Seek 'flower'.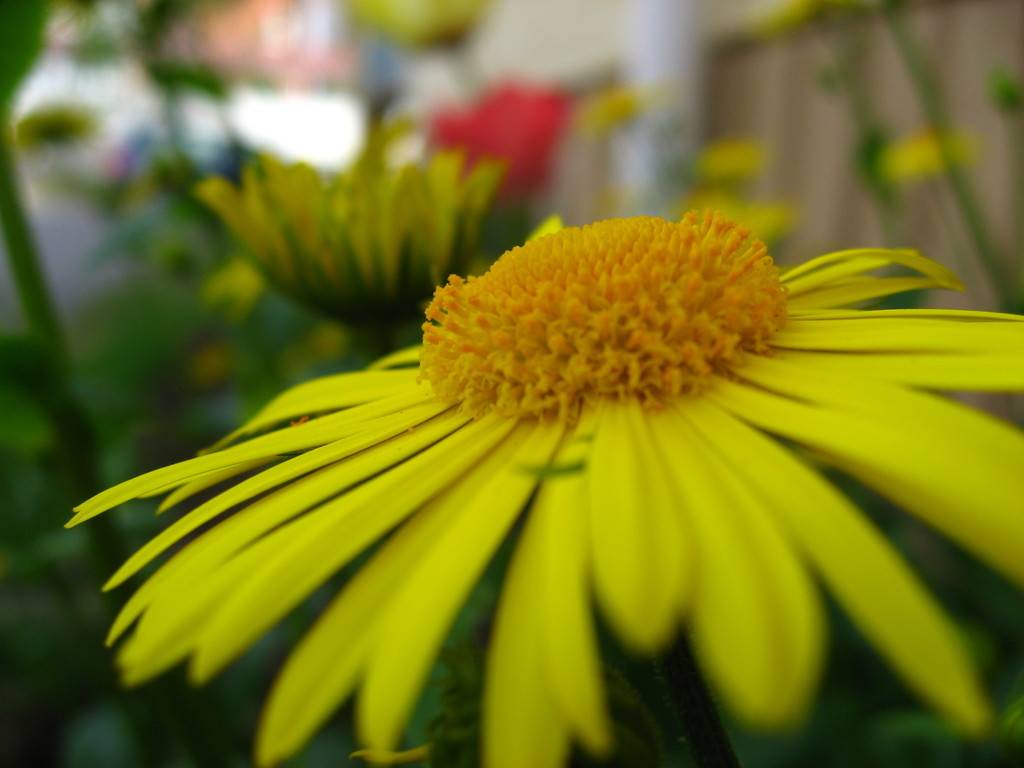
detection(65, 166, 1022, 718).
